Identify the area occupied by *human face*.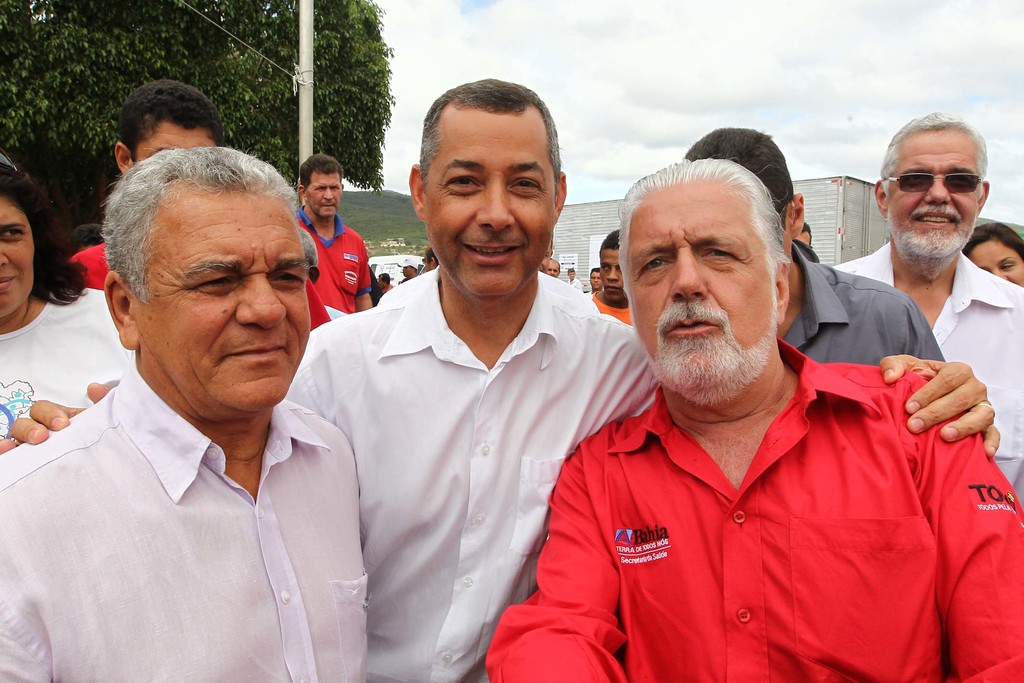
Area: {"x1": 0, "y1": 197, "x2": 36, "y2": 318}.
